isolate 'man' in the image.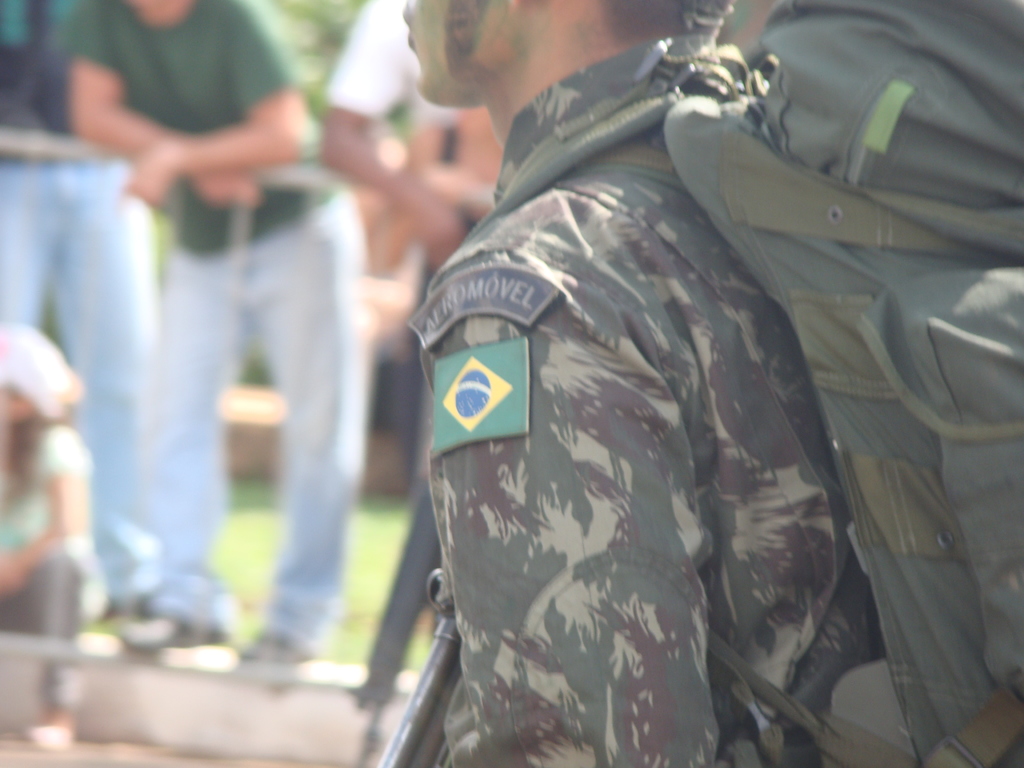
Isolated region: bbox=(397, 0, 1023, 767).
